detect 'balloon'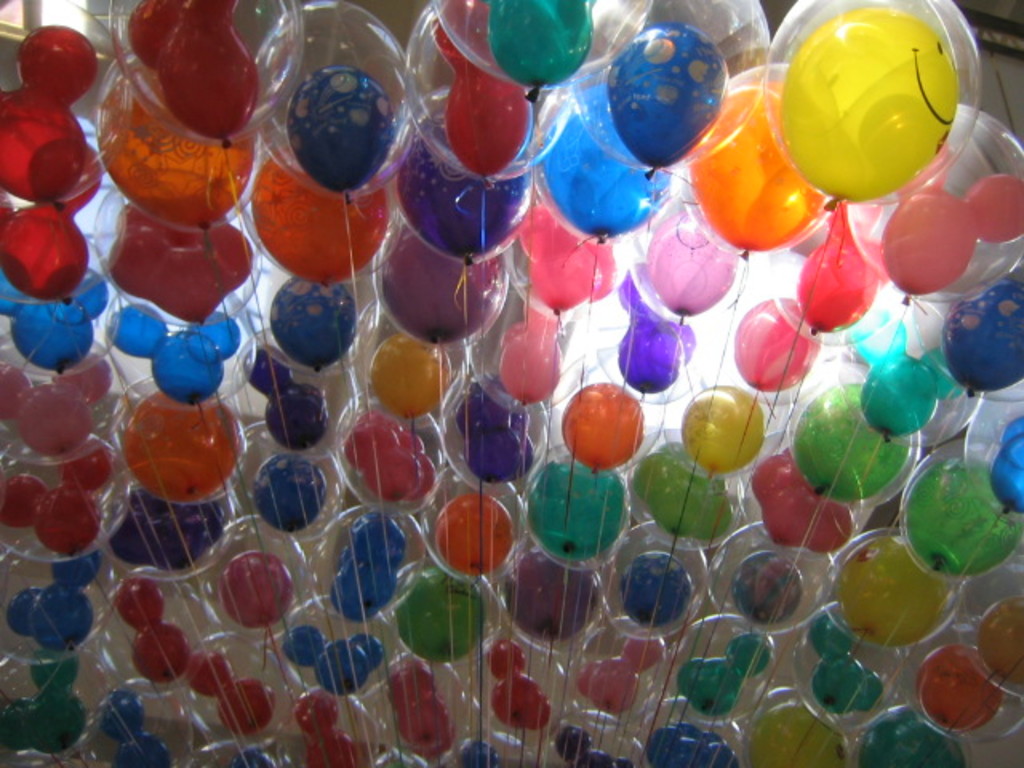
bbox=(0, 136, 104, 301)
